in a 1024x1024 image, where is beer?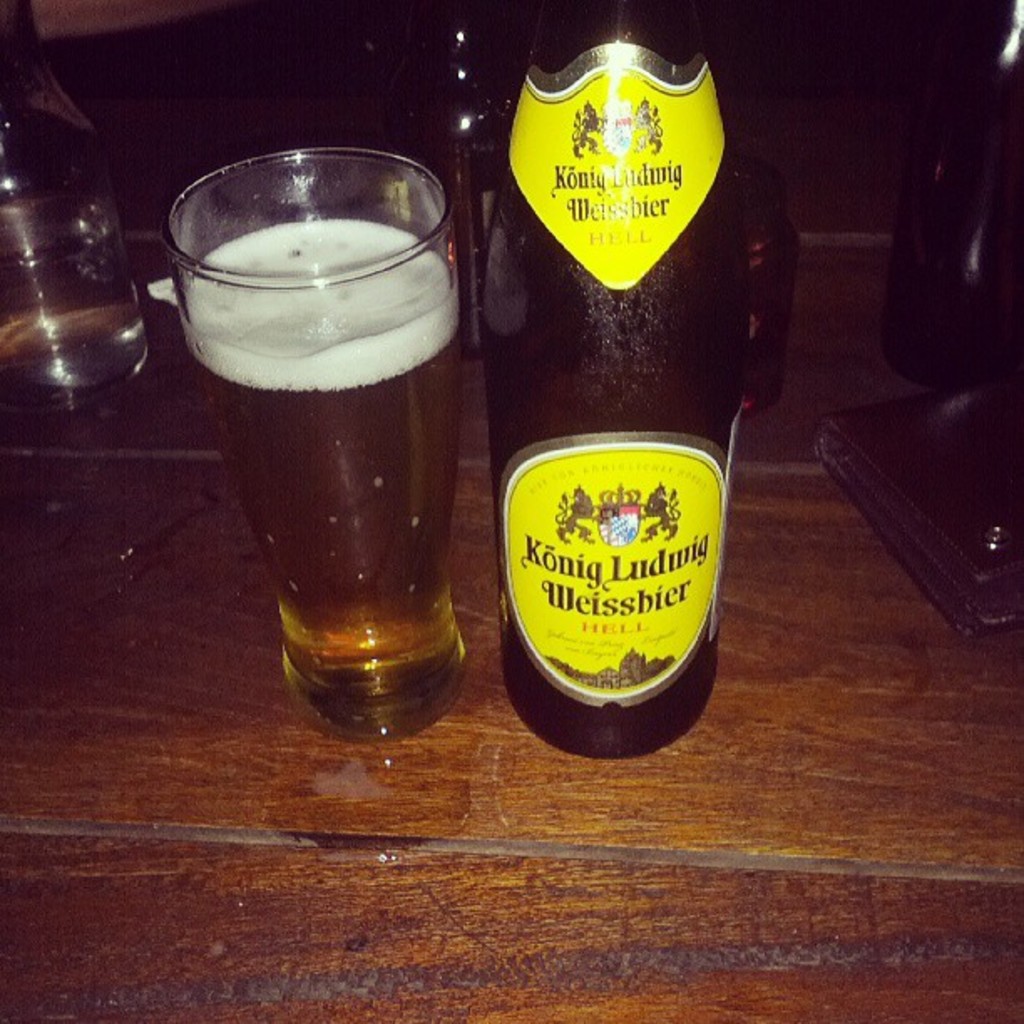
{"x1": 475, "y1": 0, "x2": 733, "y2": 751}.
